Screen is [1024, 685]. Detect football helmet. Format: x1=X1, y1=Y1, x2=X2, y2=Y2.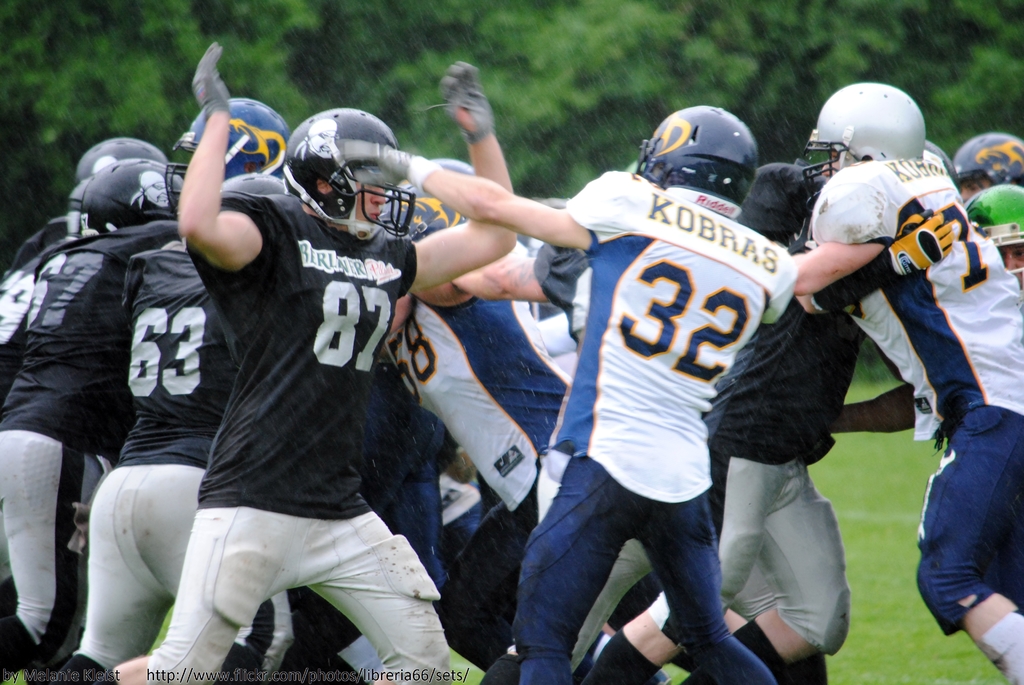
x1=950, y1=133, x2=1023, y2=185.
